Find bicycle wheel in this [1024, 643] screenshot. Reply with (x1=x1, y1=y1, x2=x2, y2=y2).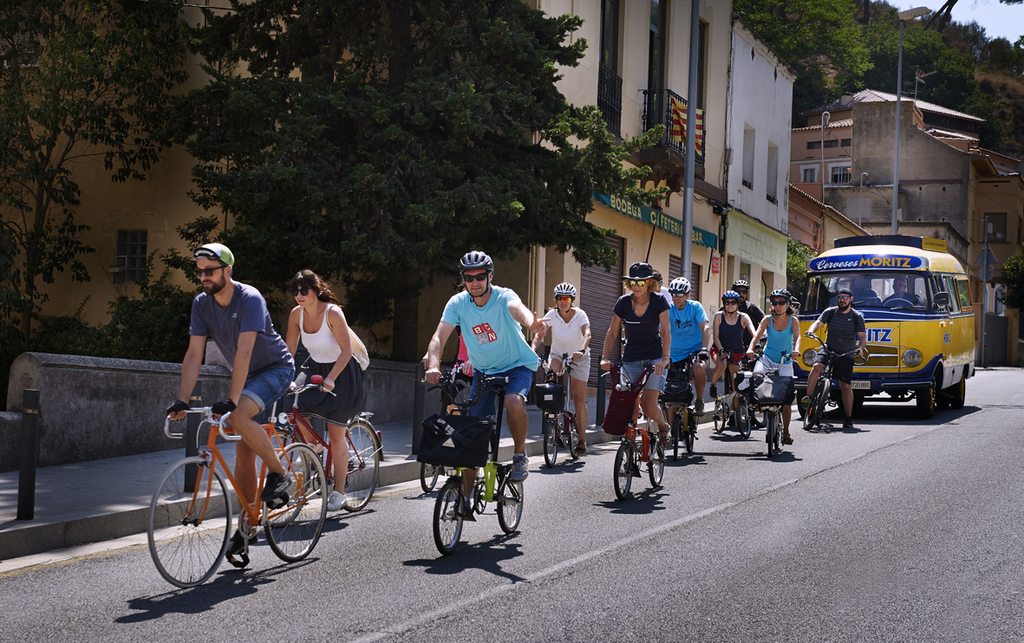
(x1=545, y1=425, x2=563, y2=468).
